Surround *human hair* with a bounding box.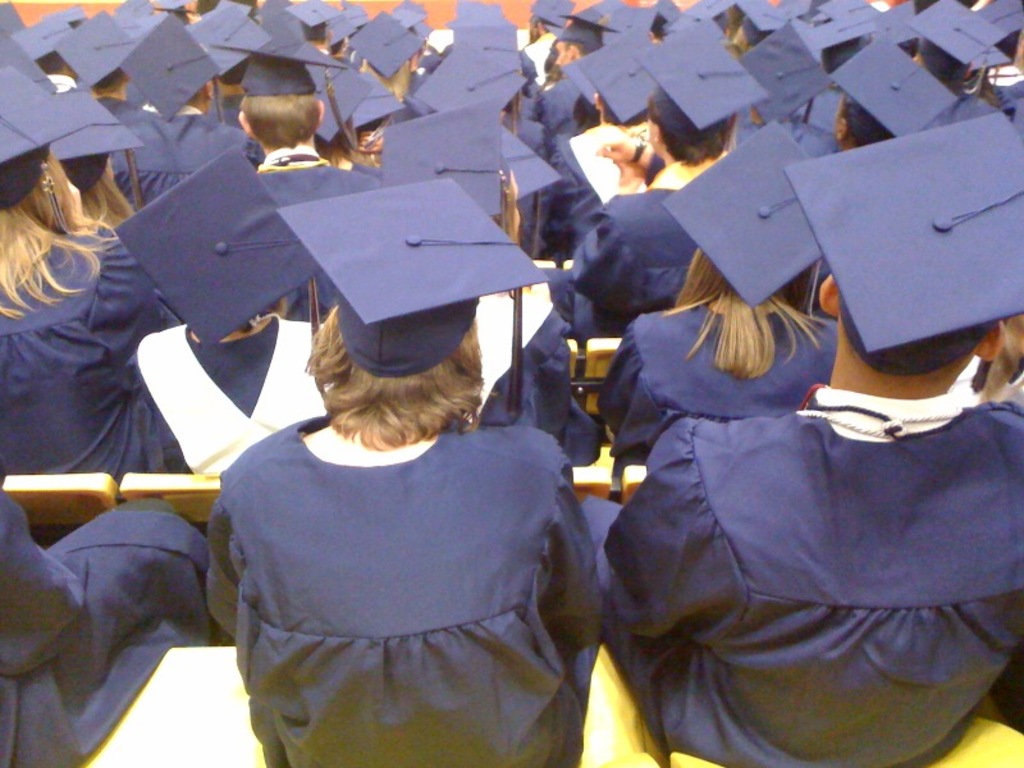
select_region(648, 10, 668, 44).
